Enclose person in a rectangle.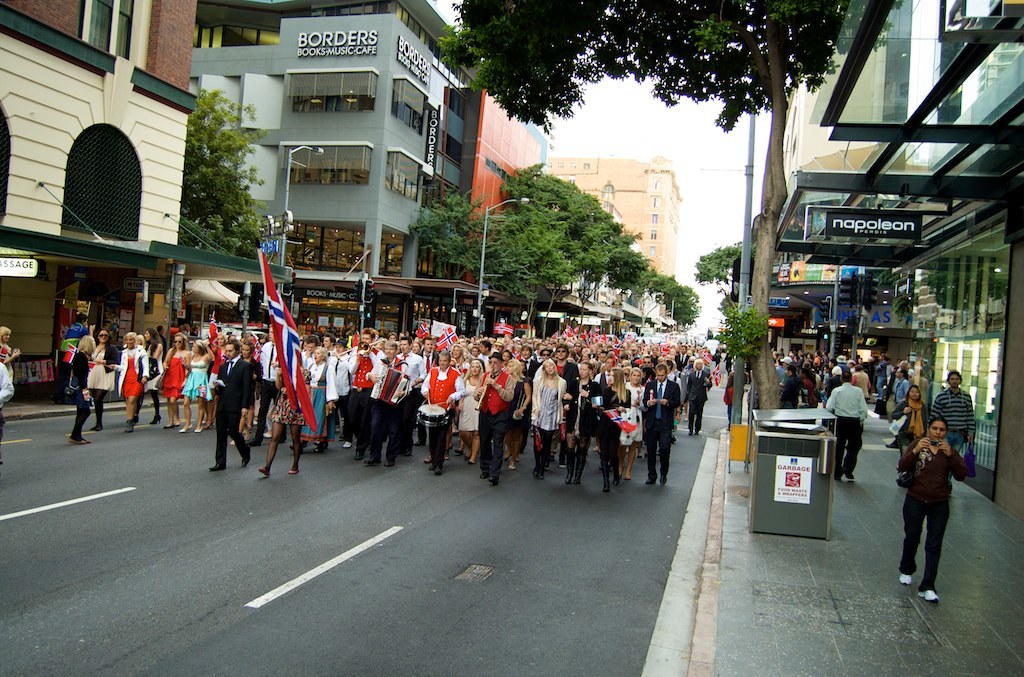
rect(134, 327, 162, 430).
